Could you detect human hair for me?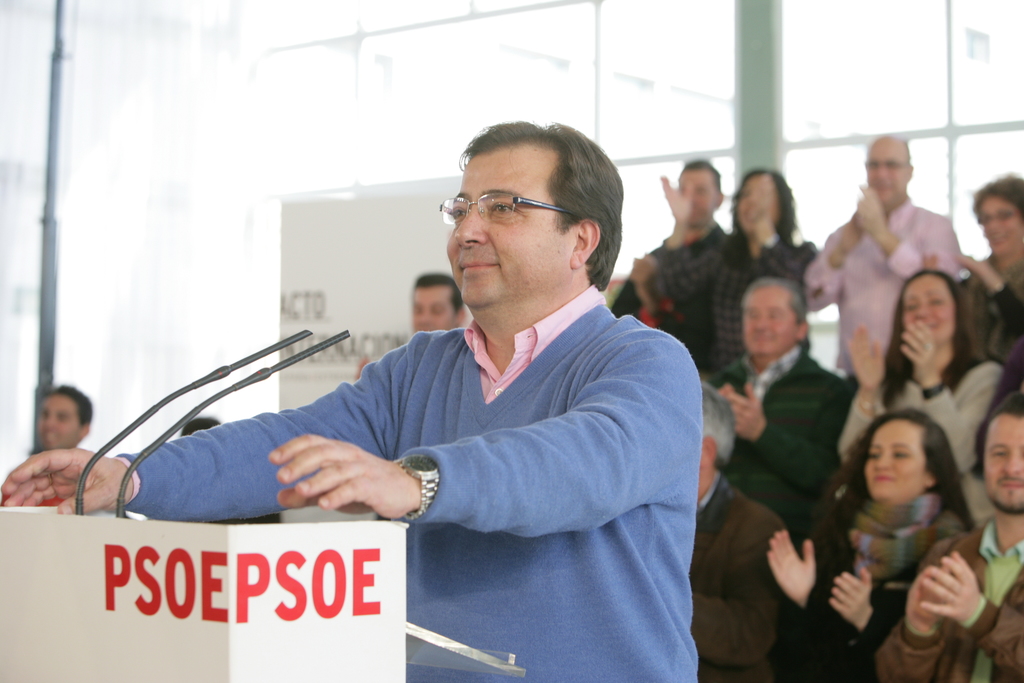
Detection result: crop(971, 174, 1023, 215).
